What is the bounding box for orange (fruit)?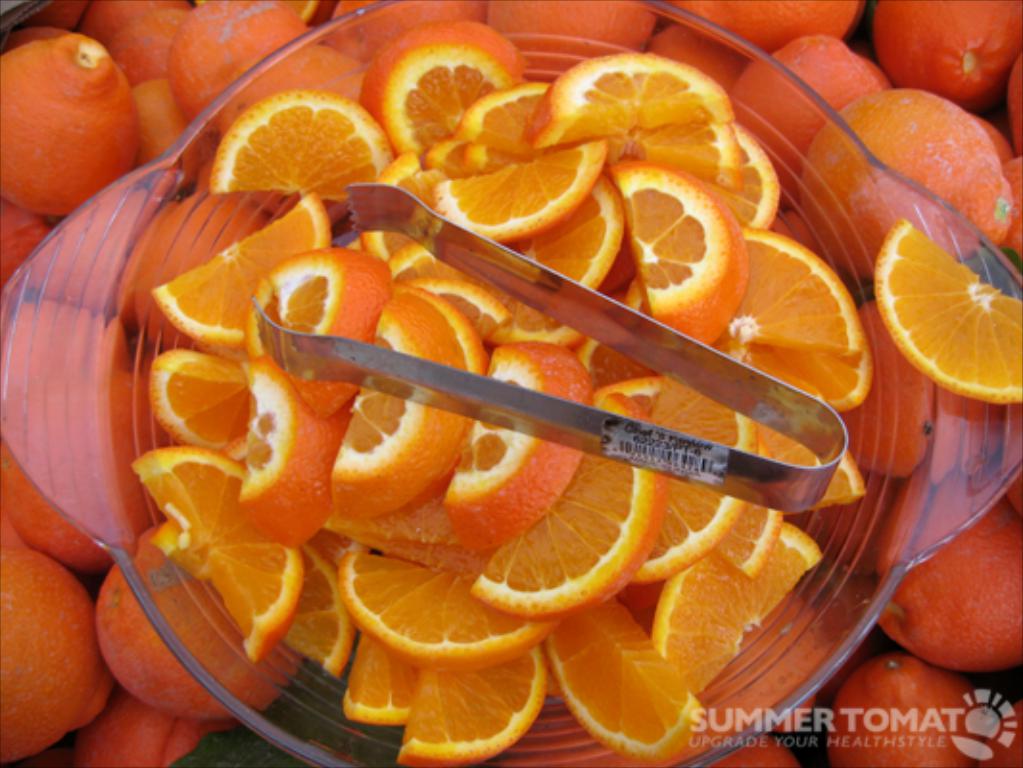
BBox(322, 0, 491, 69).
